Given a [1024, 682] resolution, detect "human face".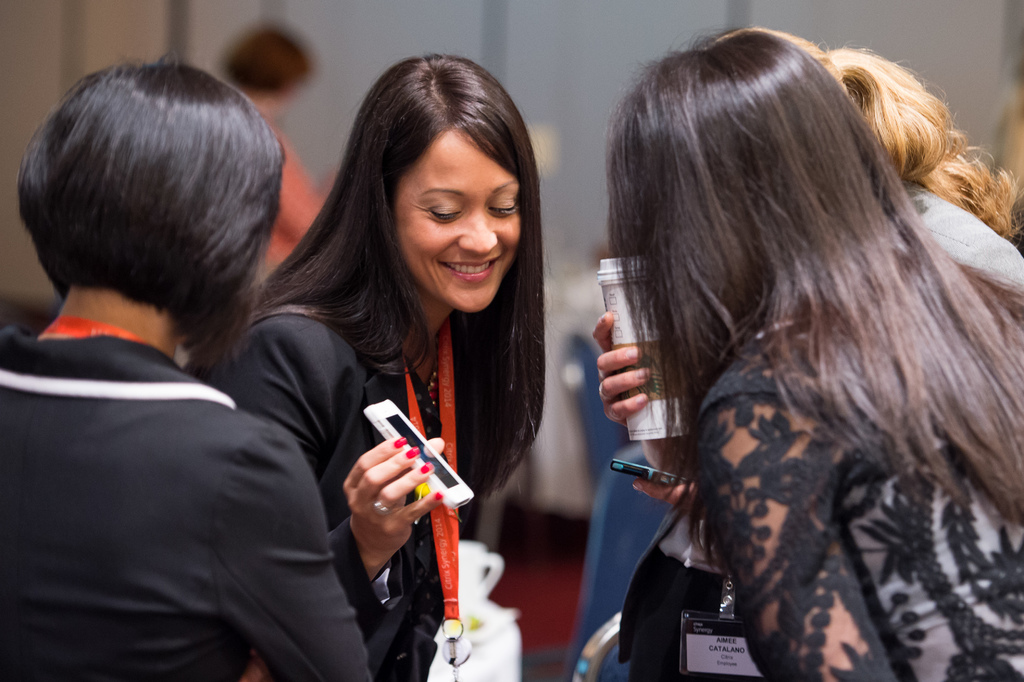
pyautogui.locateOnScreen(393, 131, 522, 313).
